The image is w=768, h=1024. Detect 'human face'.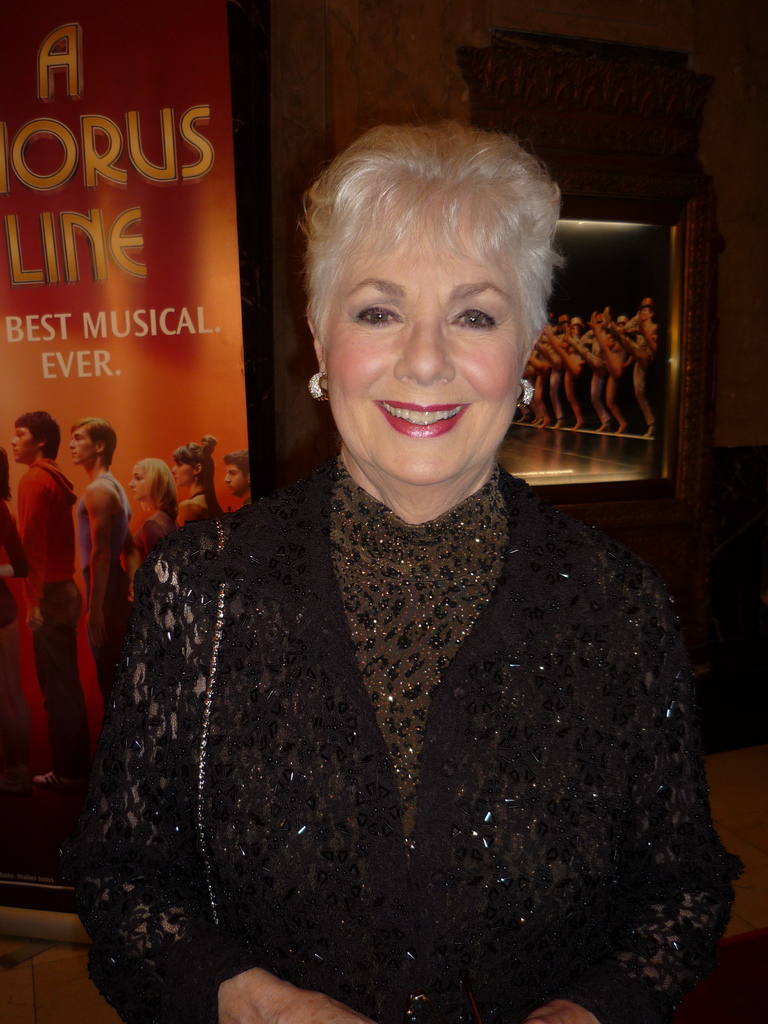
Detection: 319,188,529,490.
